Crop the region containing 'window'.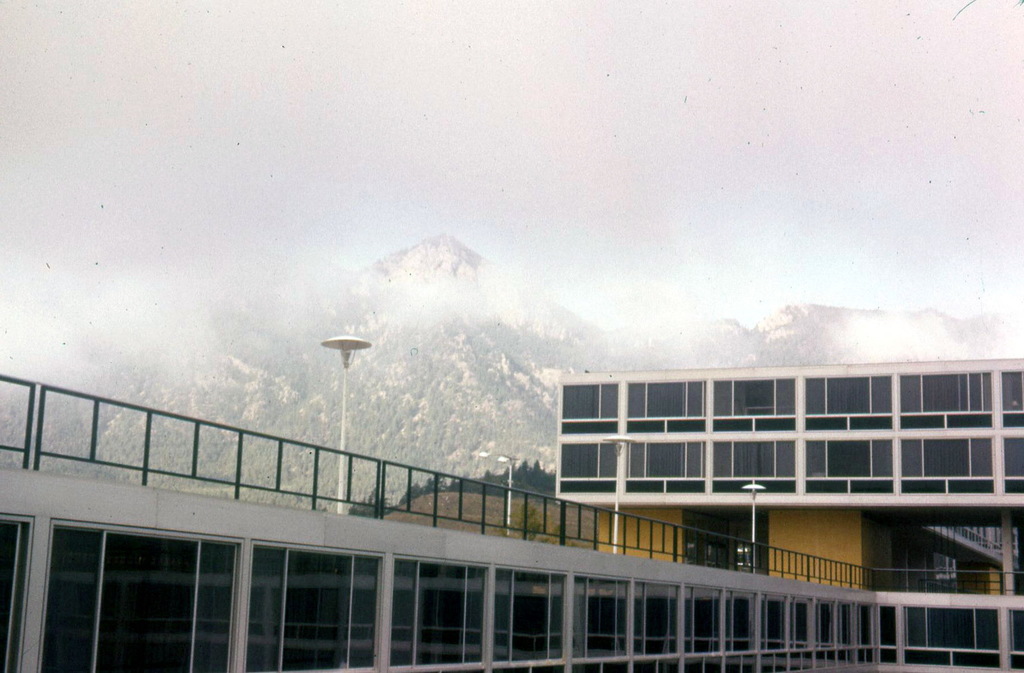
Crop region: (707,379,797,430).
